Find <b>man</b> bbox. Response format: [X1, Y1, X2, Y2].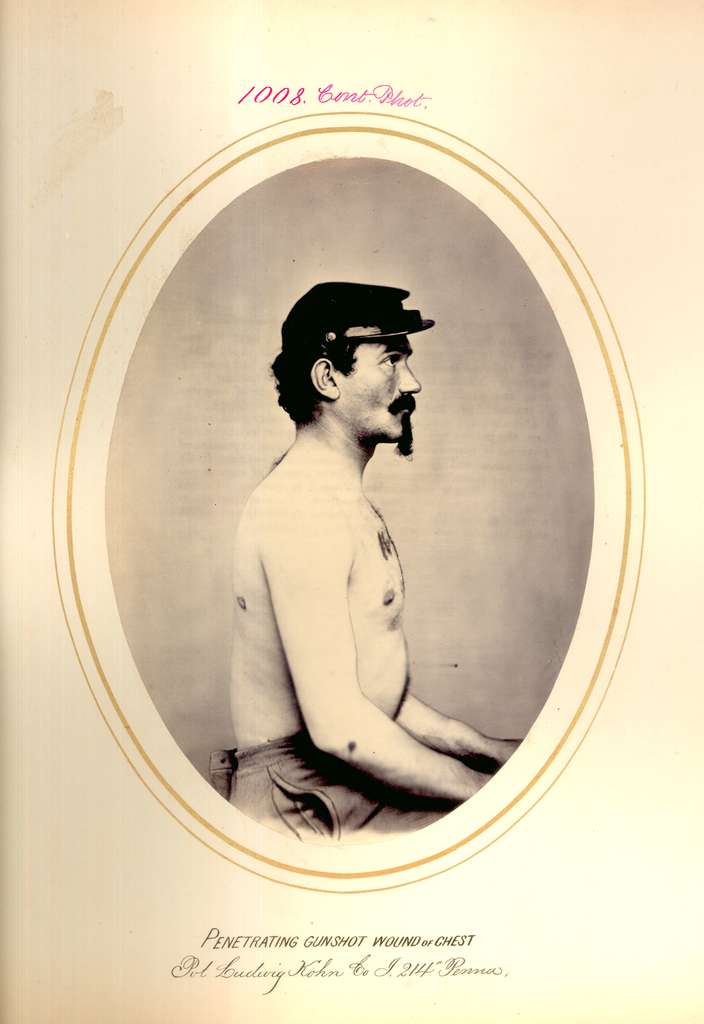
[198, 278, 530, 844].
